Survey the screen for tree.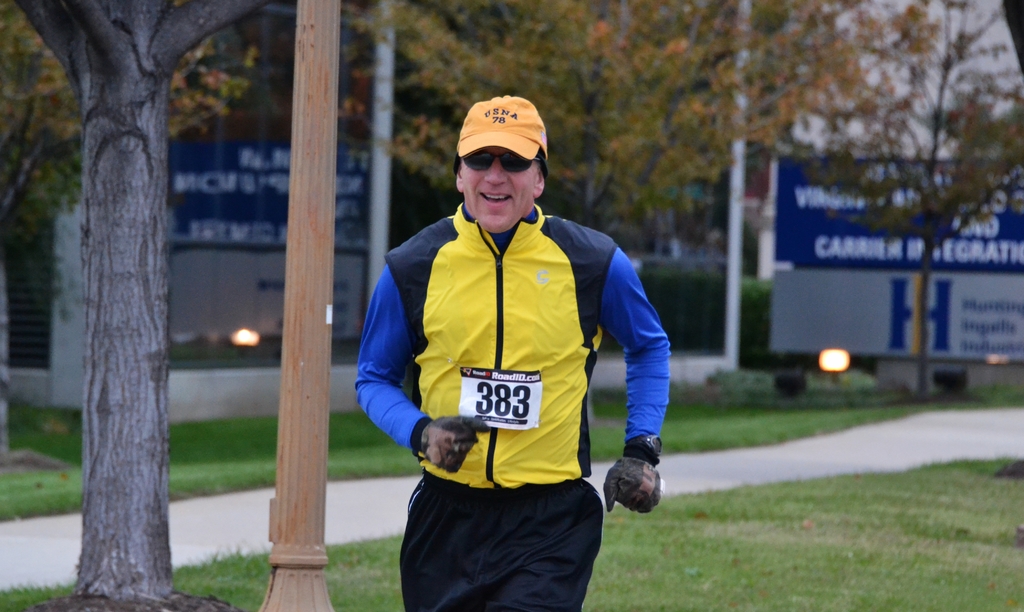
Survey found: 28, 3, 205, 588.
